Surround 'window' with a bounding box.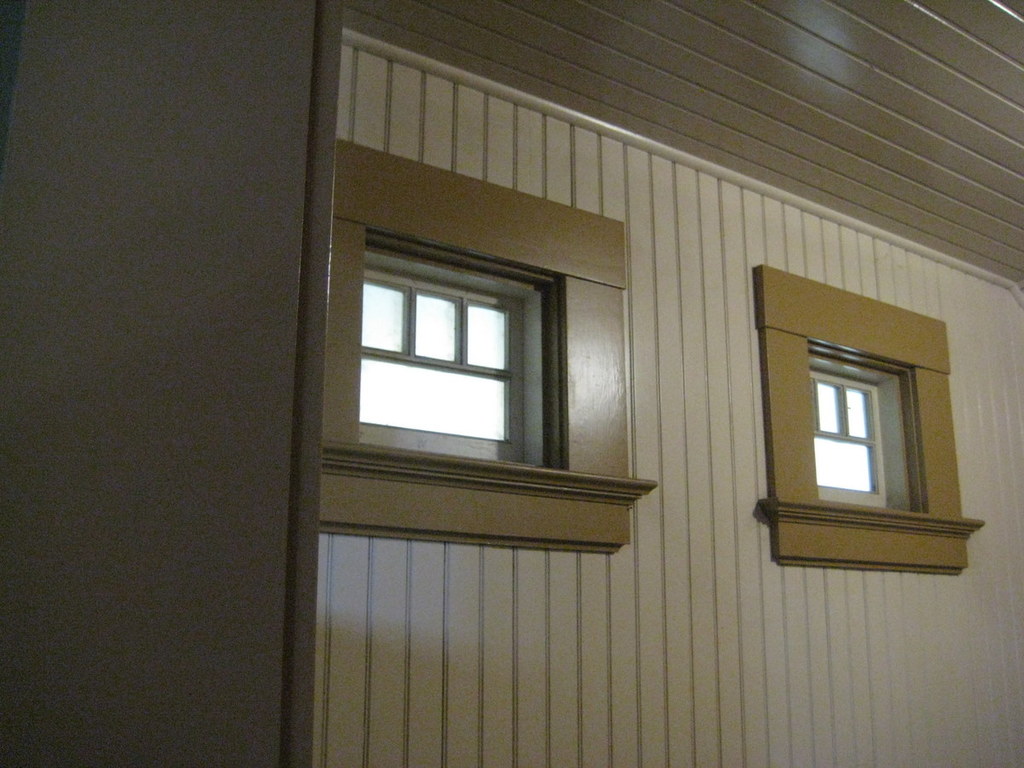
363,249,534,462.
